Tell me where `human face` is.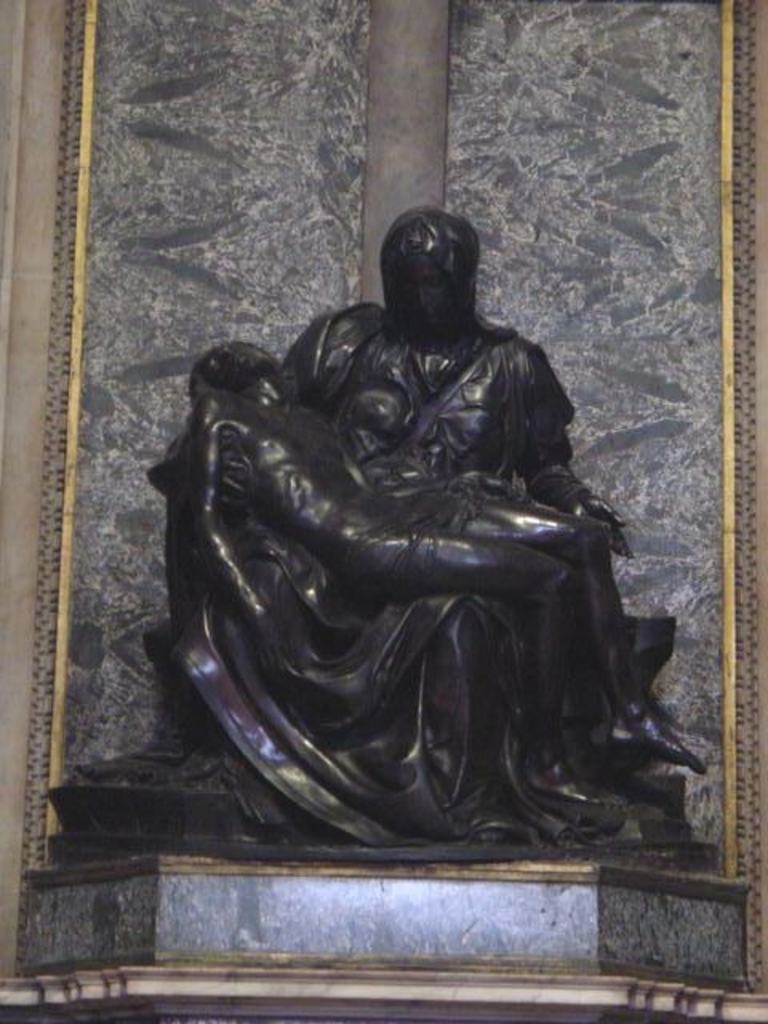
`human face` is at [left=398, top=248, right=448, bottom=325].
